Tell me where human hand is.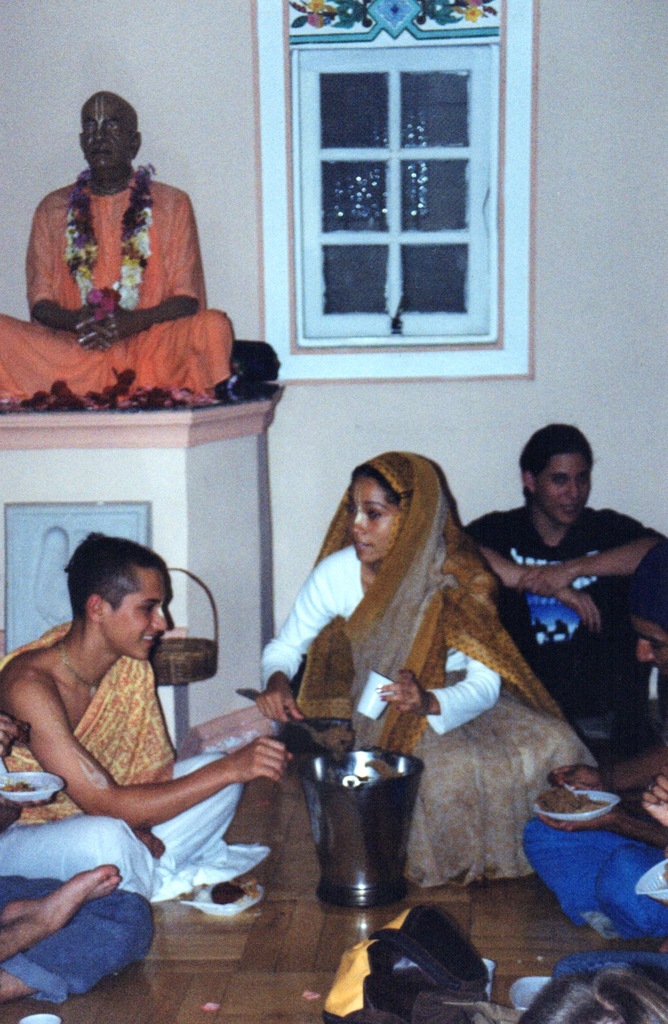
human hand is at <bbox>77, 303, 132, 350</bbox>.
